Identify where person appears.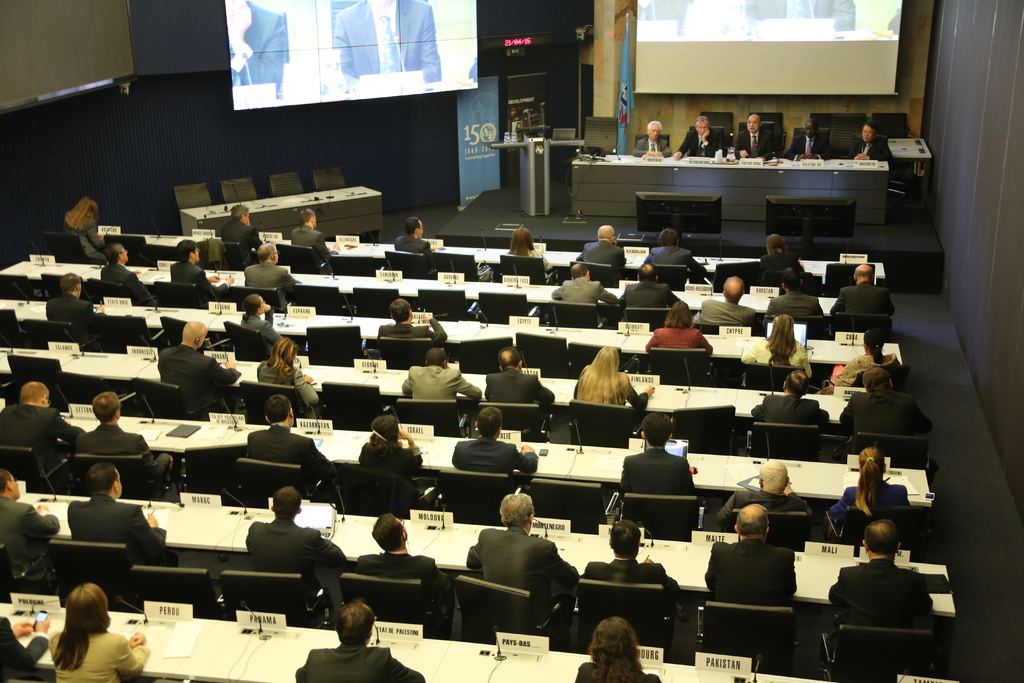
Appears at x1=553, y1=261, x2=622, y2=325.
